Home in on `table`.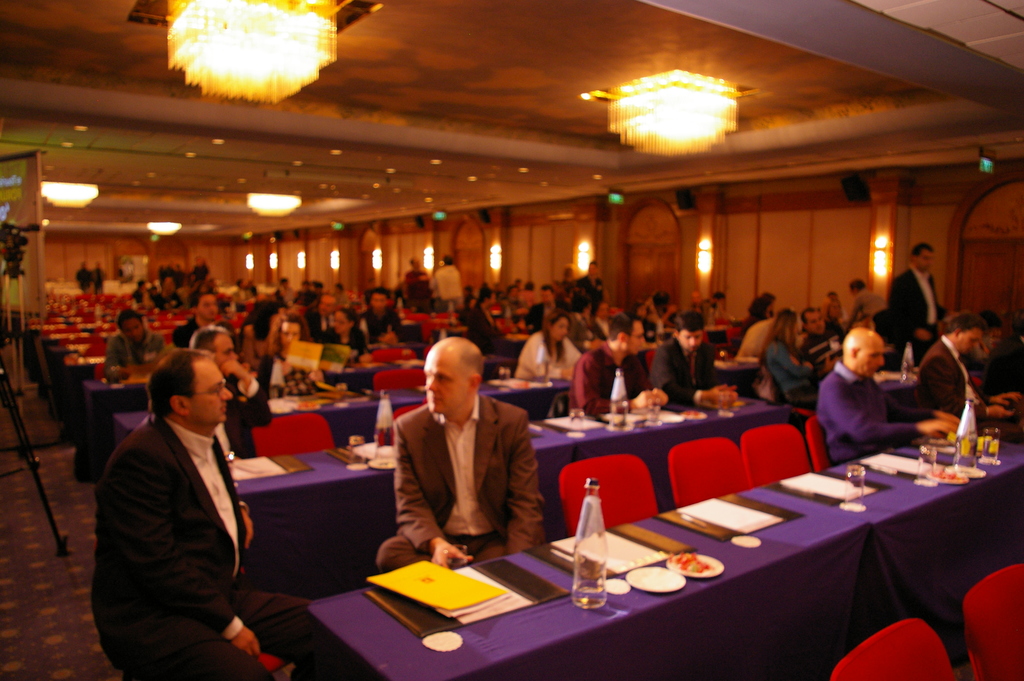
Homed in at 305,484,871,680.
